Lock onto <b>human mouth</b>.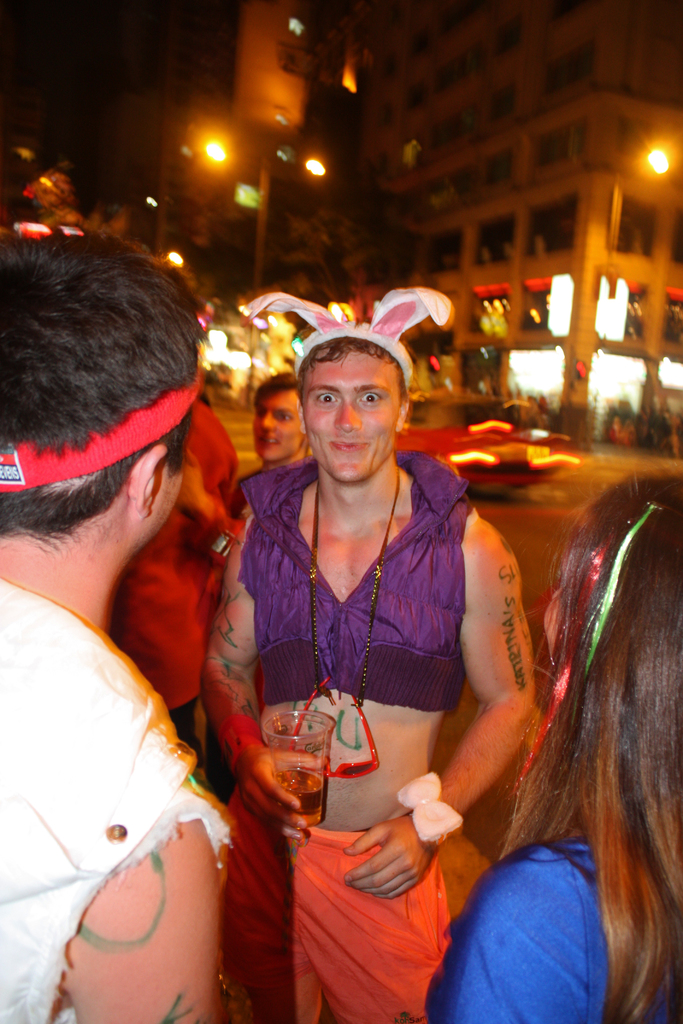
Locked: detection(331, 441, 371, 453).
